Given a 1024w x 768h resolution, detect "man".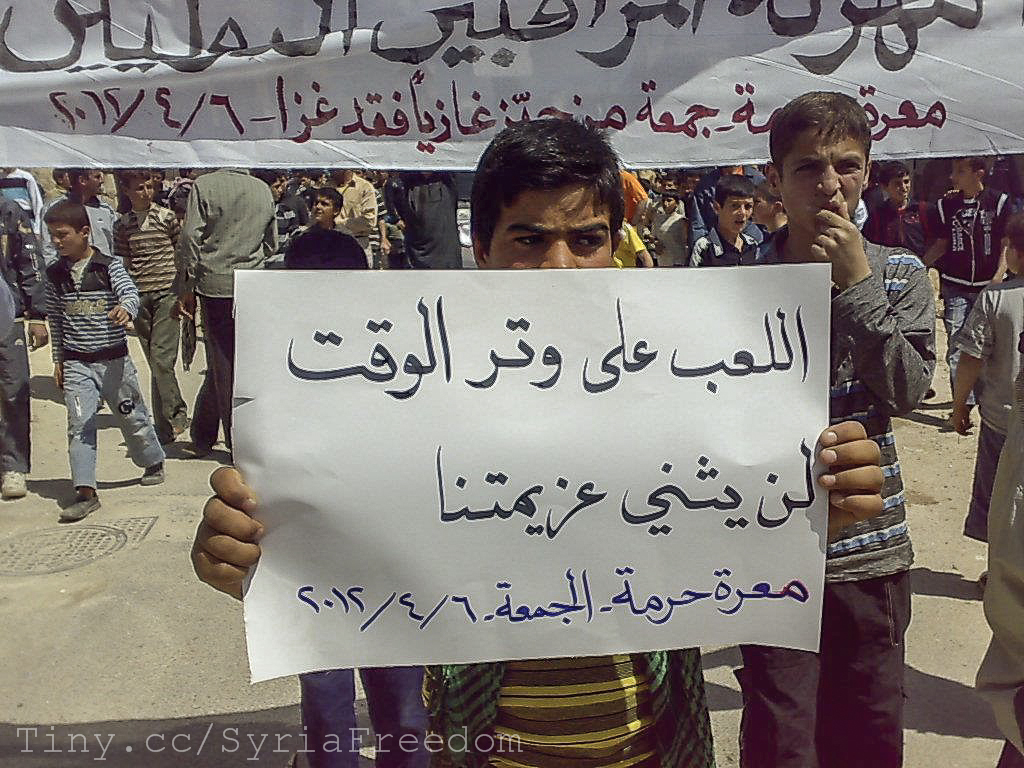
detection(190, 113, 889, 767).
